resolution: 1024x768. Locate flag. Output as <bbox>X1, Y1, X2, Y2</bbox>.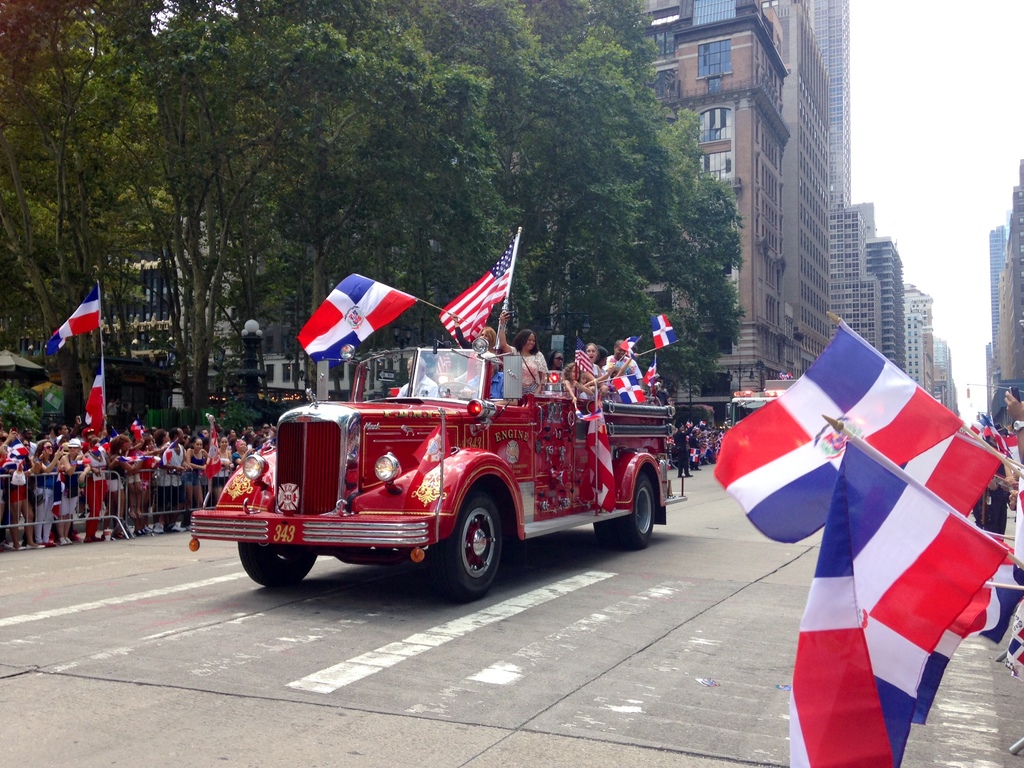
<bbox>200, 416, 232, 481</bbox>.
